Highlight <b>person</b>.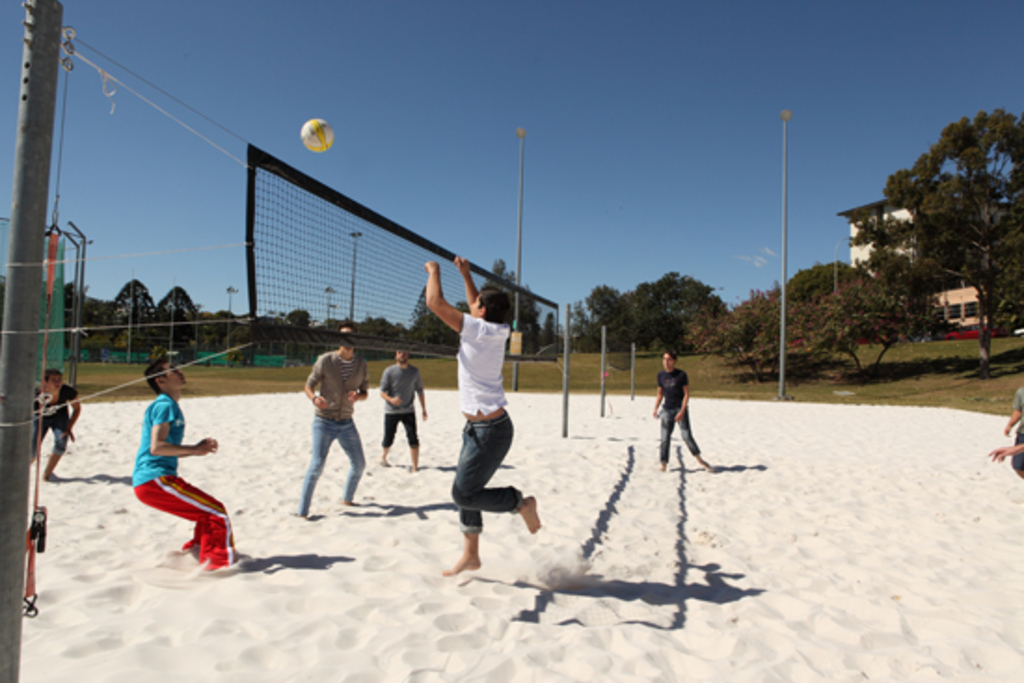
Highlighted region: box=[990, 441, 1020, 462].
